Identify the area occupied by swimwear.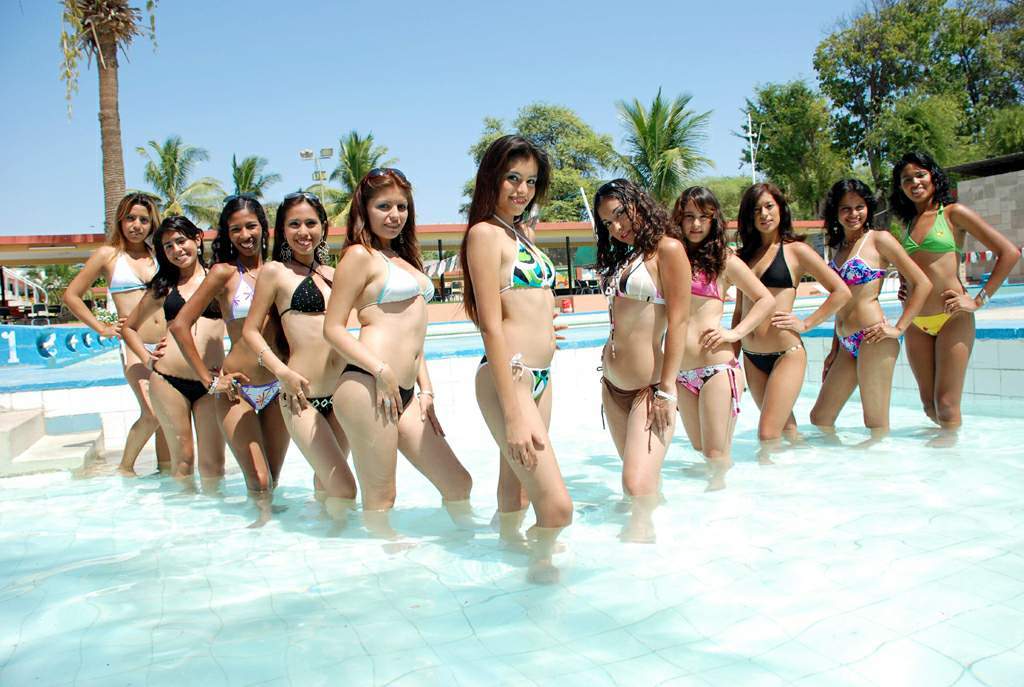
Area: {"left": 280, "top": 257, "right": 332, "bottom": 314}.
